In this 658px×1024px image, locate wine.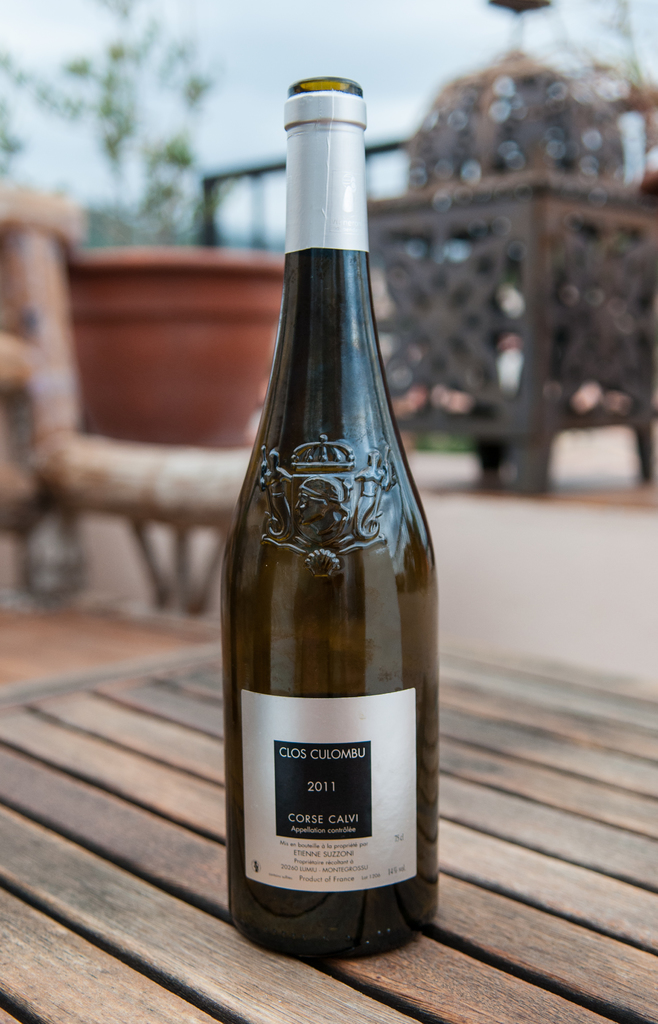
Bounding box: (left=217, top=81, right=432, bottom=955).
